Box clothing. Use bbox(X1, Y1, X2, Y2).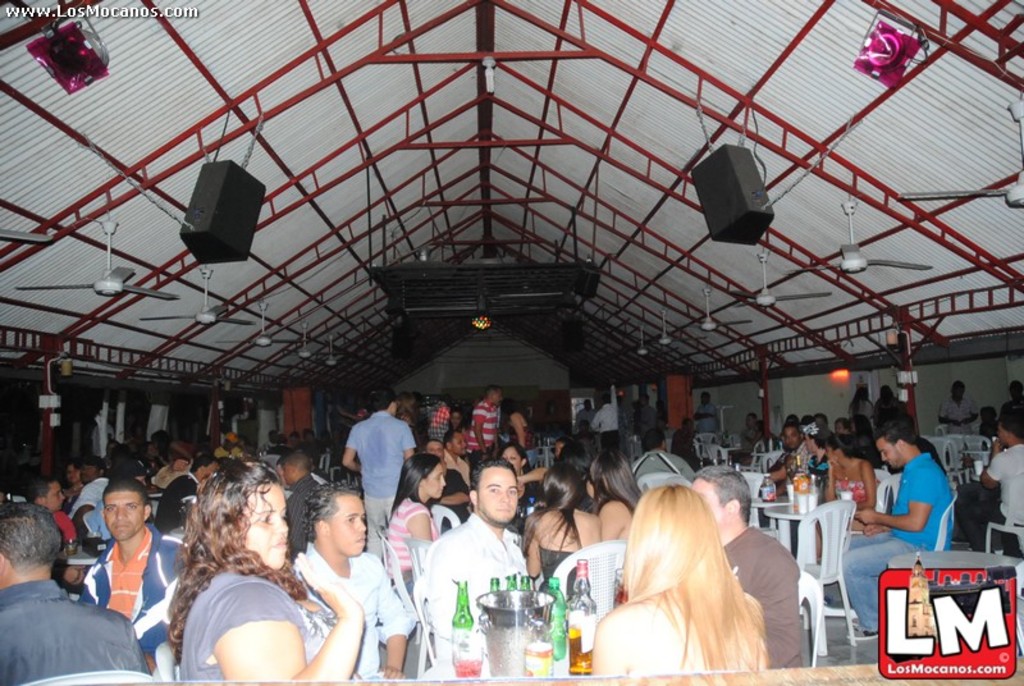
bbox(467, 398, 498, 459).
